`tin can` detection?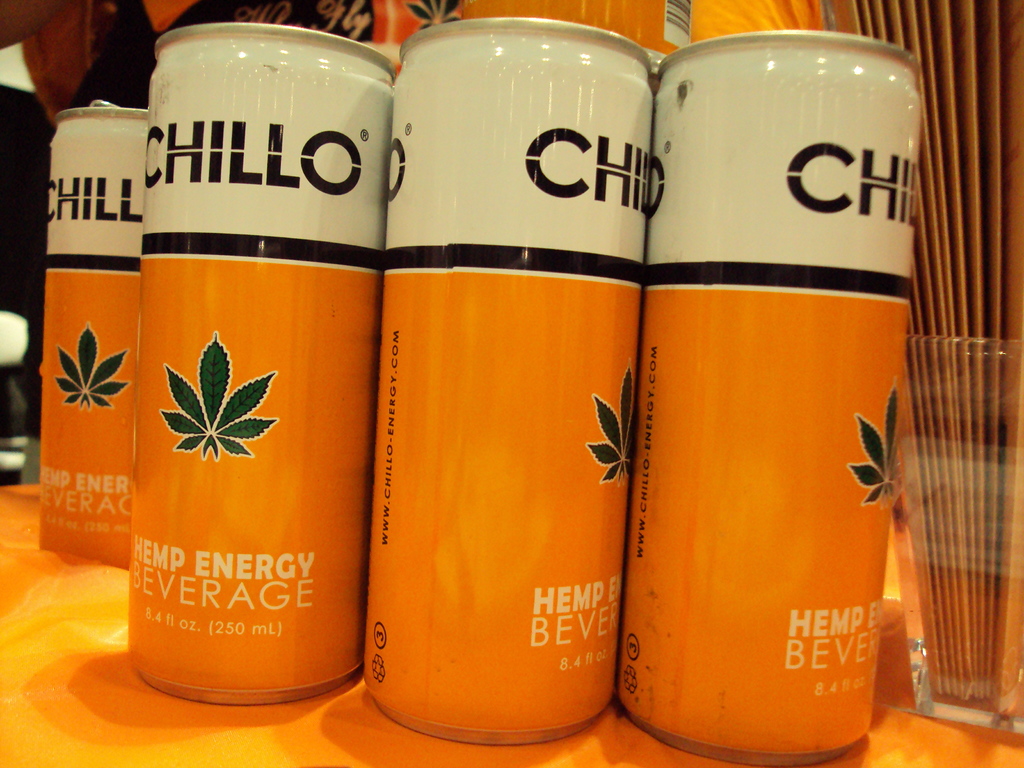
{"left": 390, "top": 13, "right": 652, "bottom": 744}
